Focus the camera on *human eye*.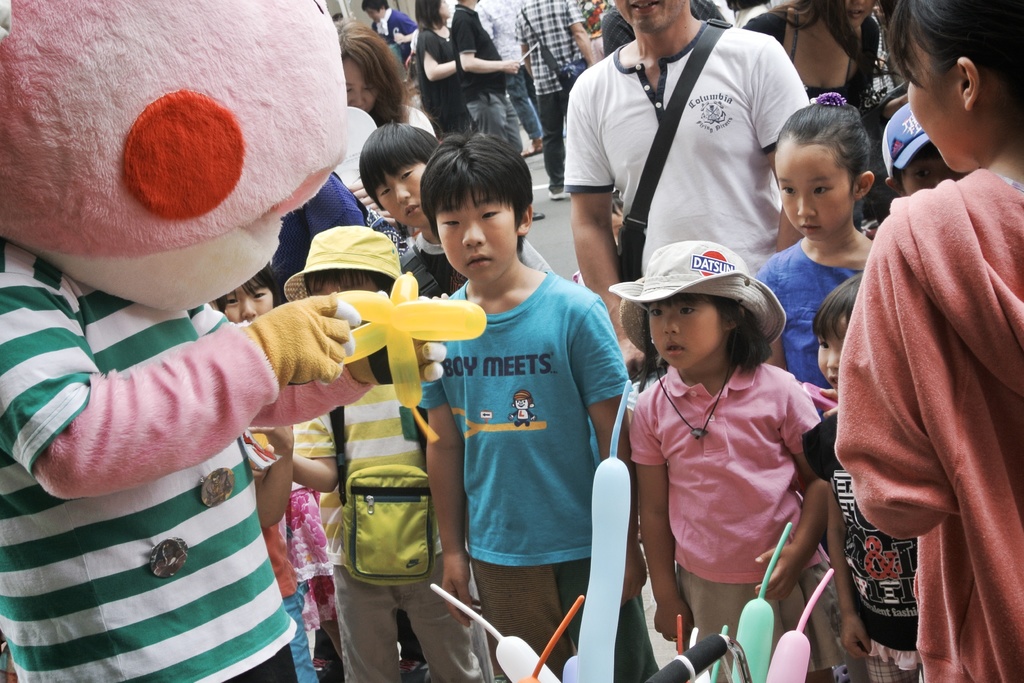
Focus region: <bbox>778, 185, 796, 197</bbox>.
